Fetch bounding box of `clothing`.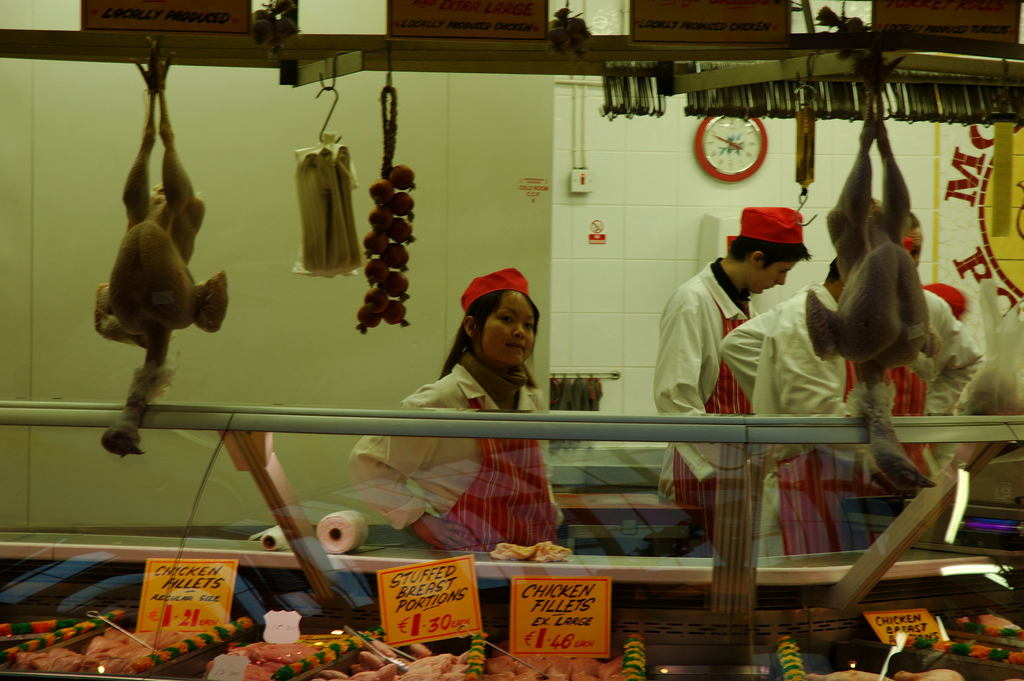
Bbox: left=852, top=283, right=989, bottom=501.
